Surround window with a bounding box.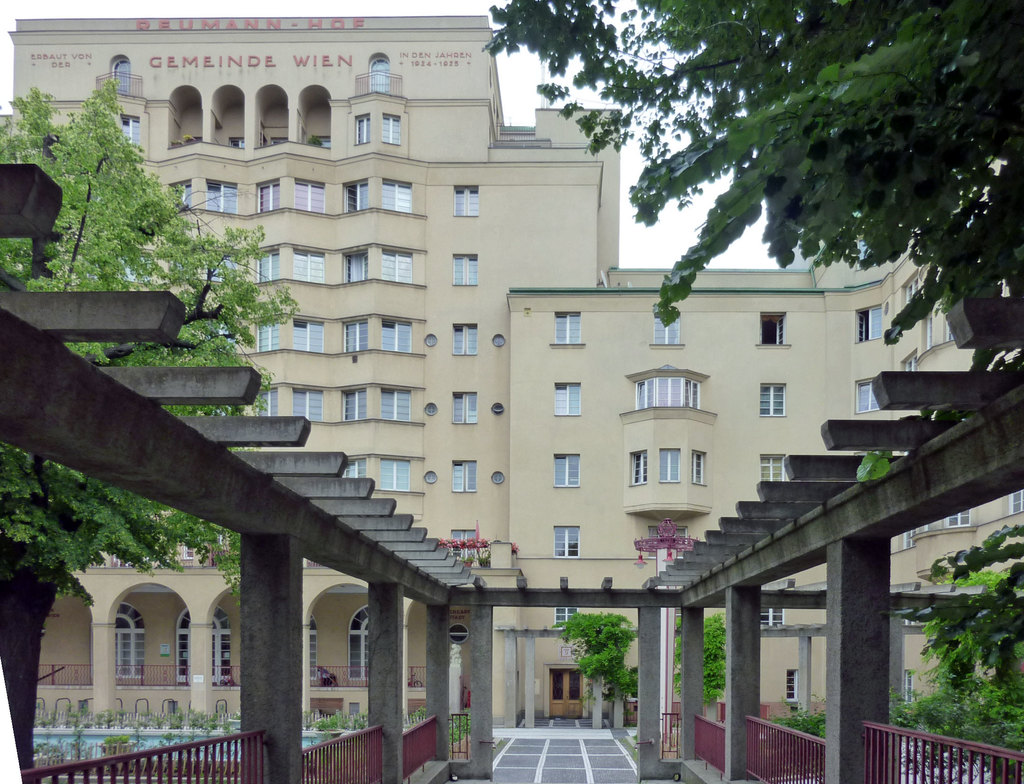
<bbox>554, 456, 579, 486</bbox>.
